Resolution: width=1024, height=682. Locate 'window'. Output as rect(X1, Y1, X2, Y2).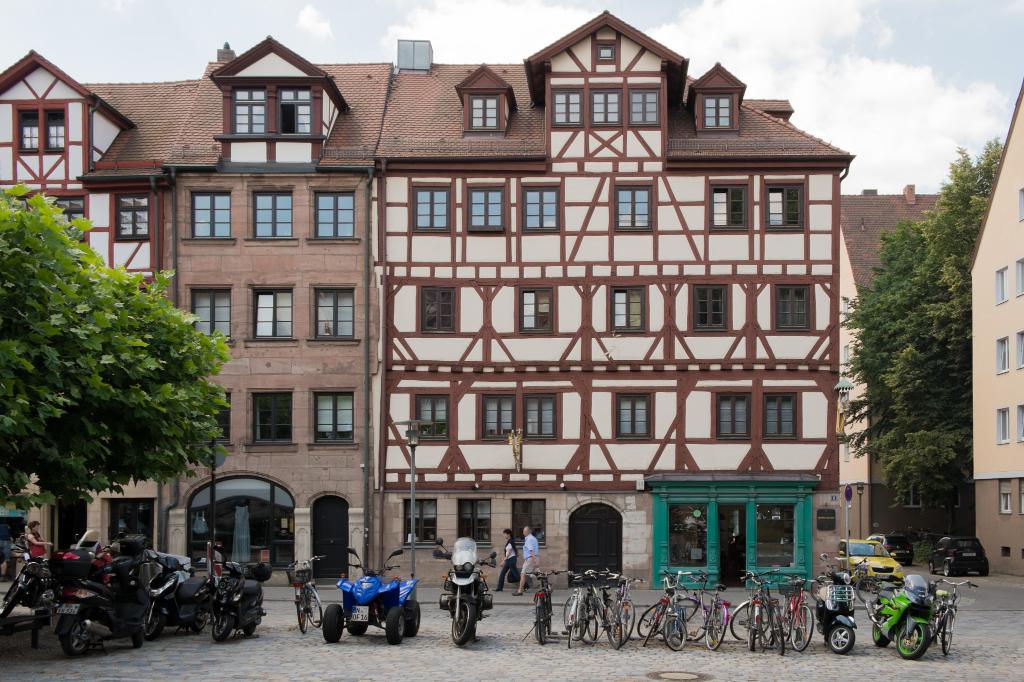
rect(477, 393, 561, 440).
